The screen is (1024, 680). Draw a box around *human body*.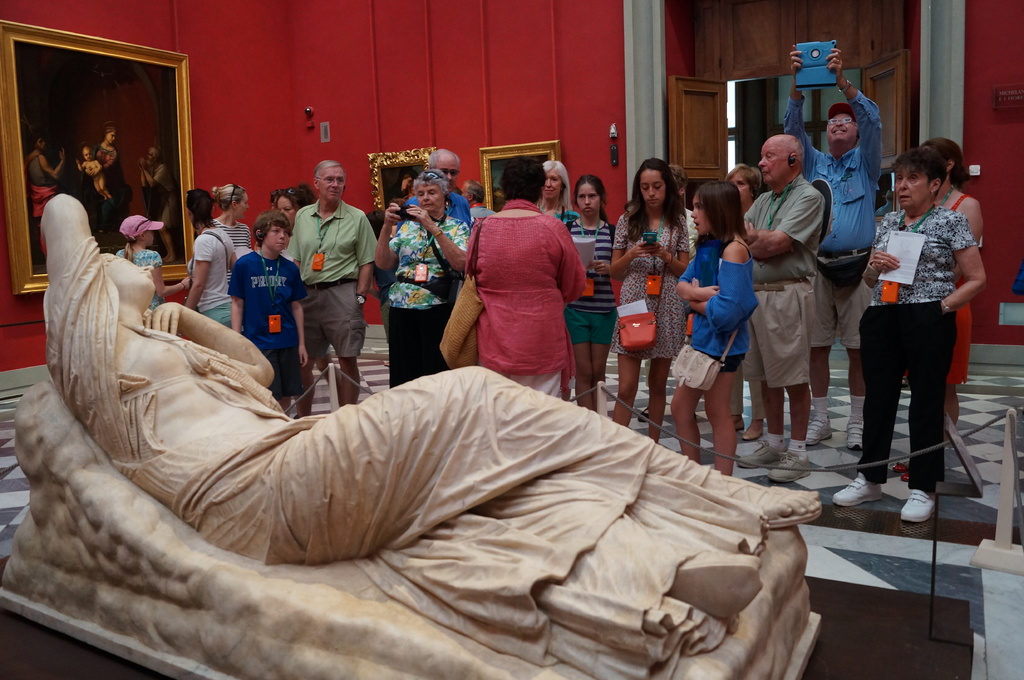
detection(74, 158, 111, 201).
